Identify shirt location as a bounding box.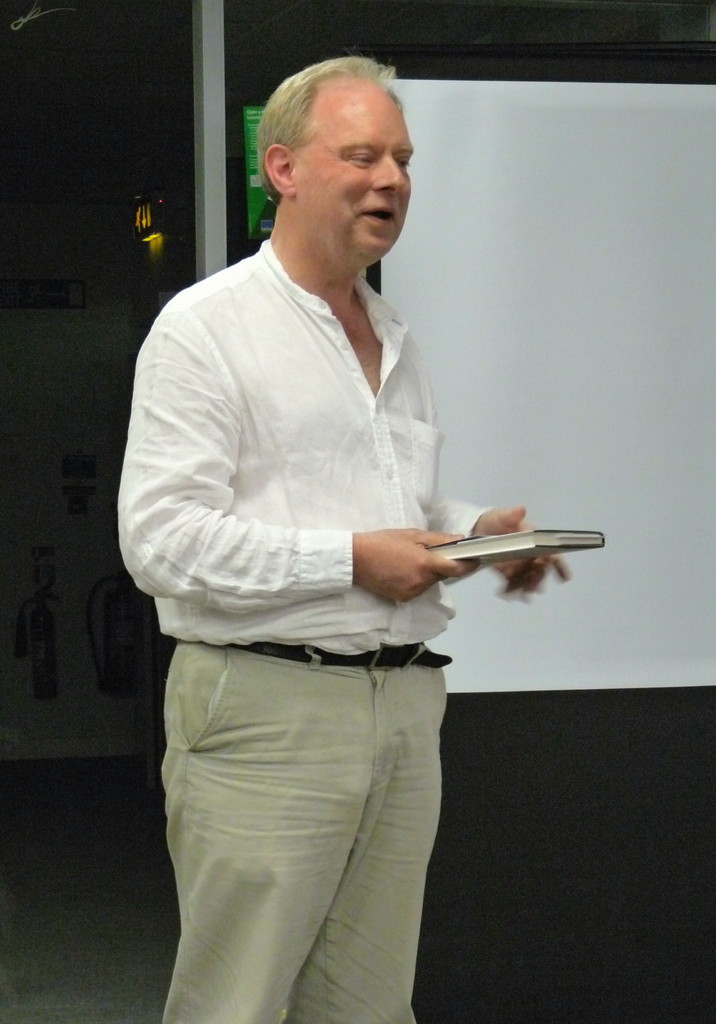
detection(119, 241, 487, 650).
